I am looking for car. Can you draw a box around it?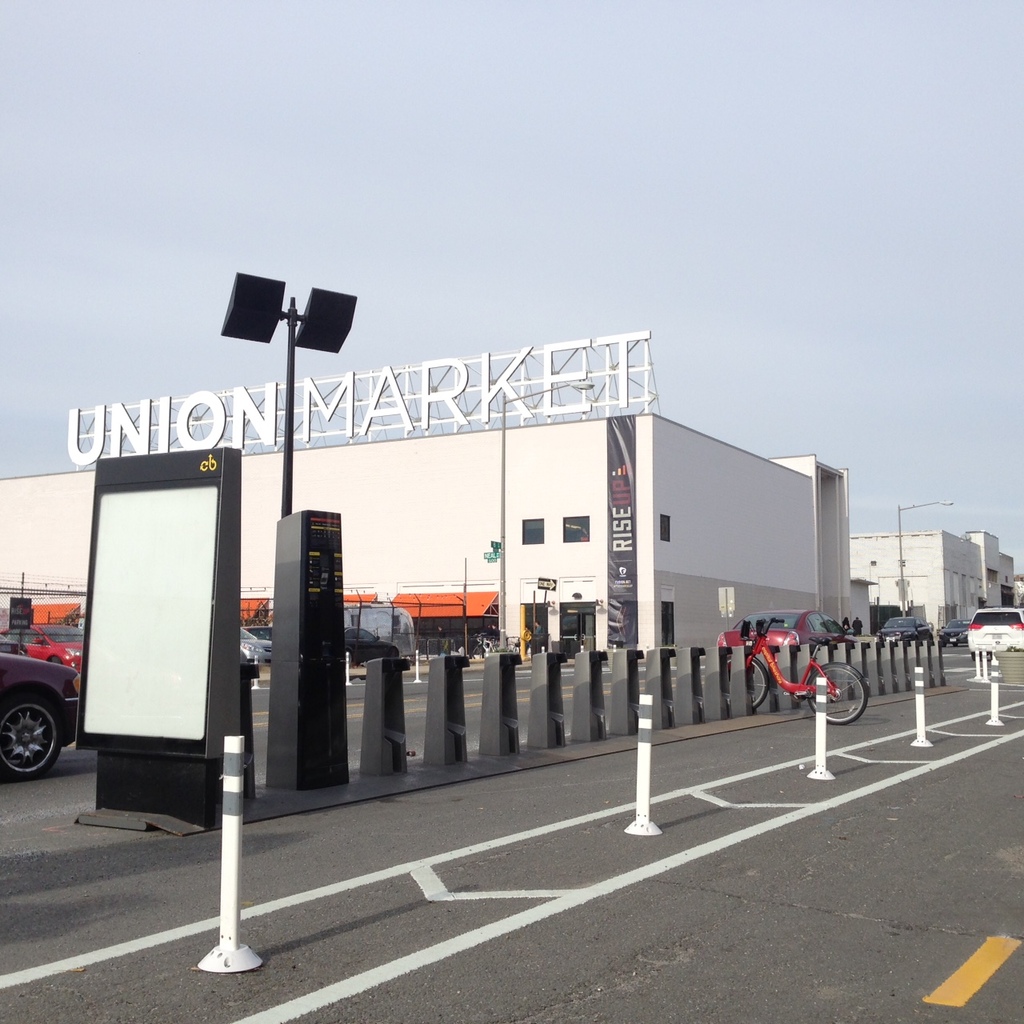
Sure, the bounding box is bbox=[724, 606, 847, 660].
